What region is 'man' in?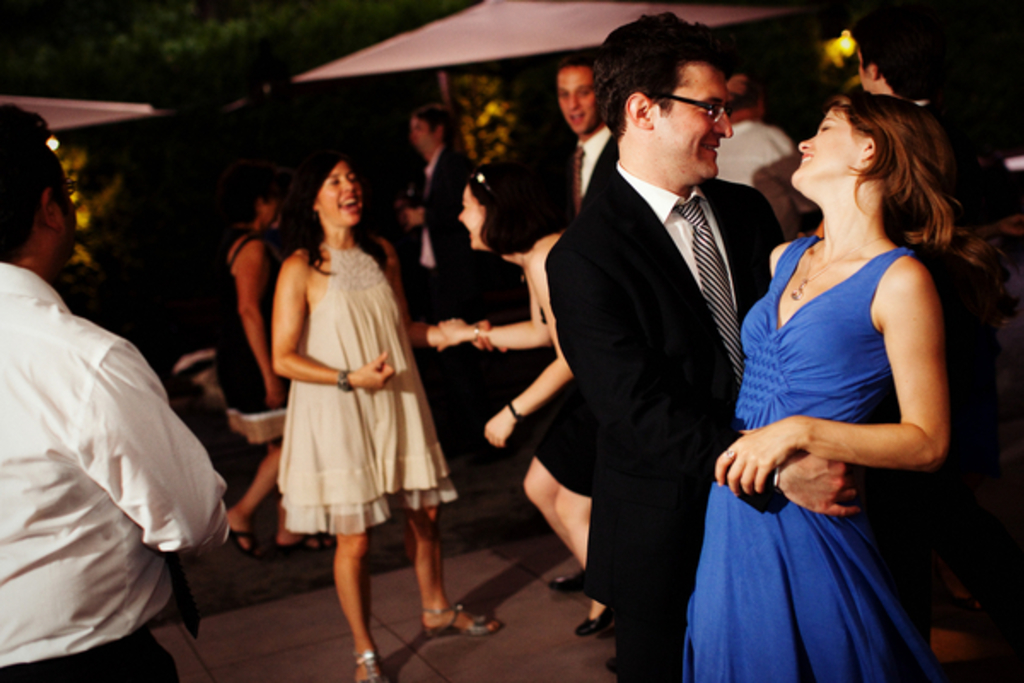
{"x1": 850, "y1": 3, "x2": 949, "y2": 104}.
